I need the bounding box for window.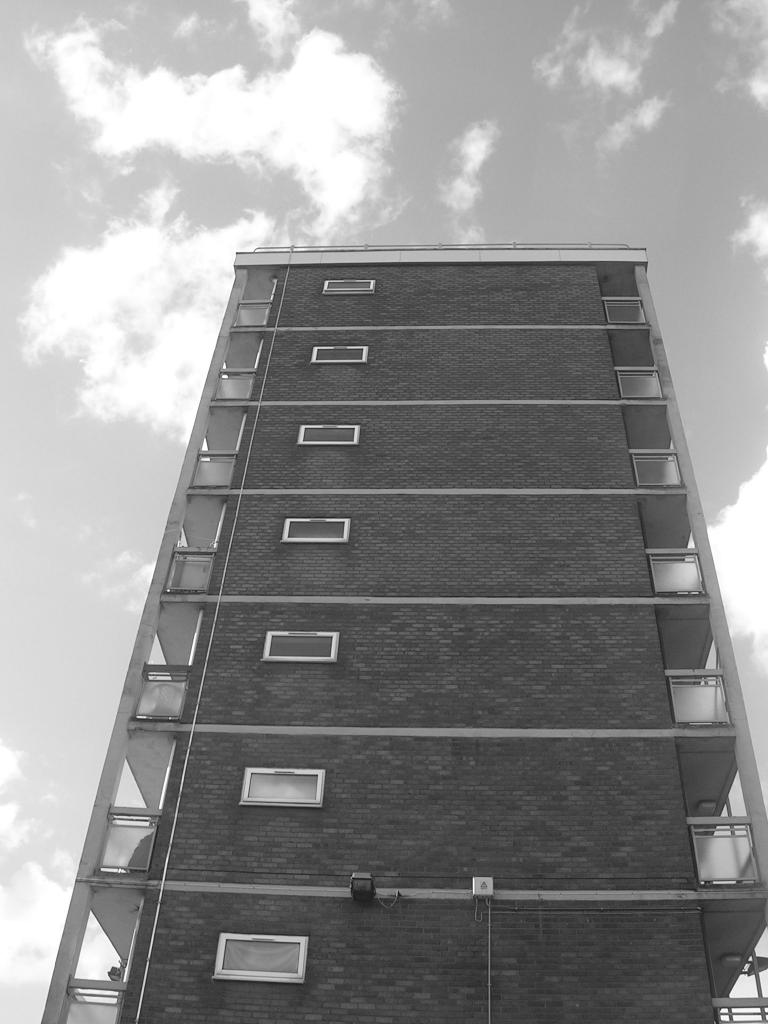
Here it is: 244/769/321/801.
